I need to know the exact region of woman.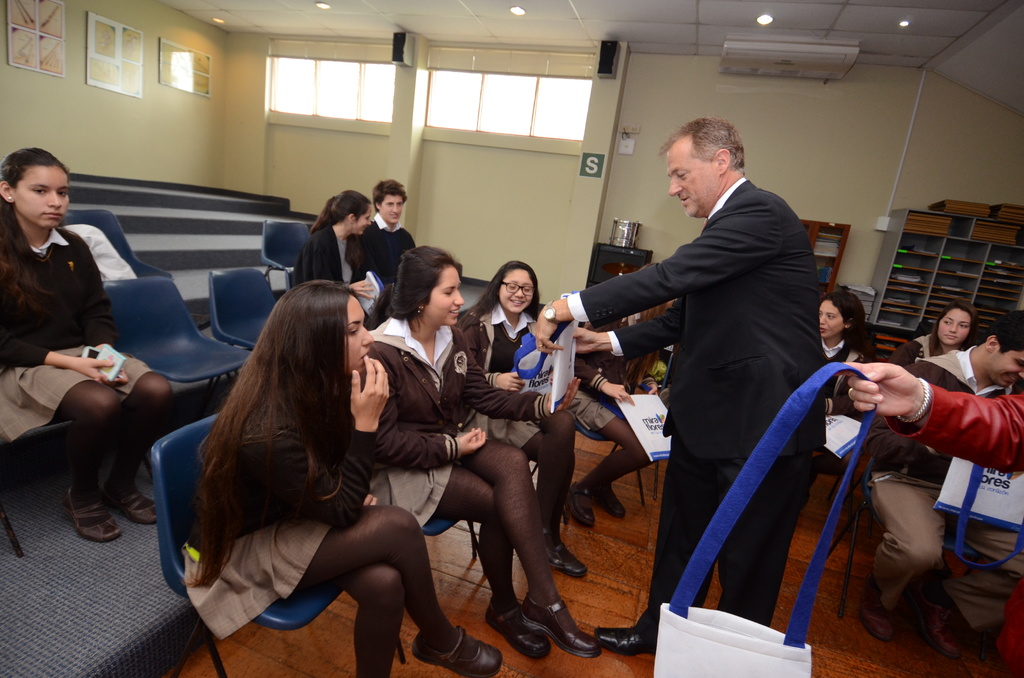
Region: bbox=(365, 245, 602, 662).
